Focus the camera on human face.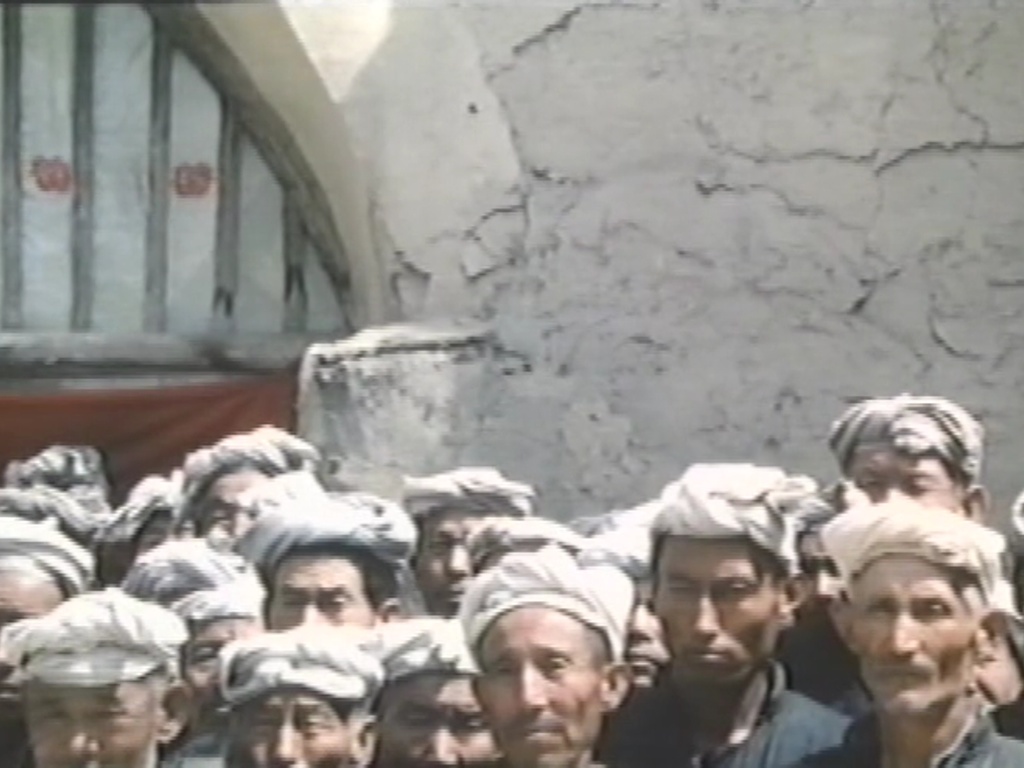
Focus region: select_region(481, 607, 605, 767).
